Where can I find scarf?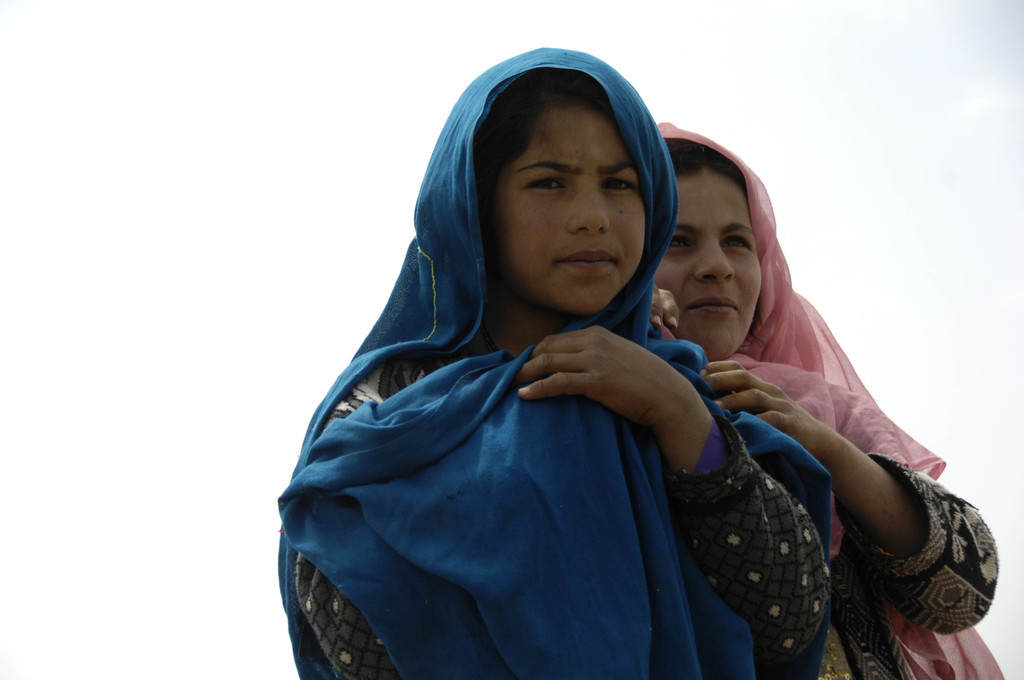
You can find it at [left=653, top=120, right=1014, bottom=679].
